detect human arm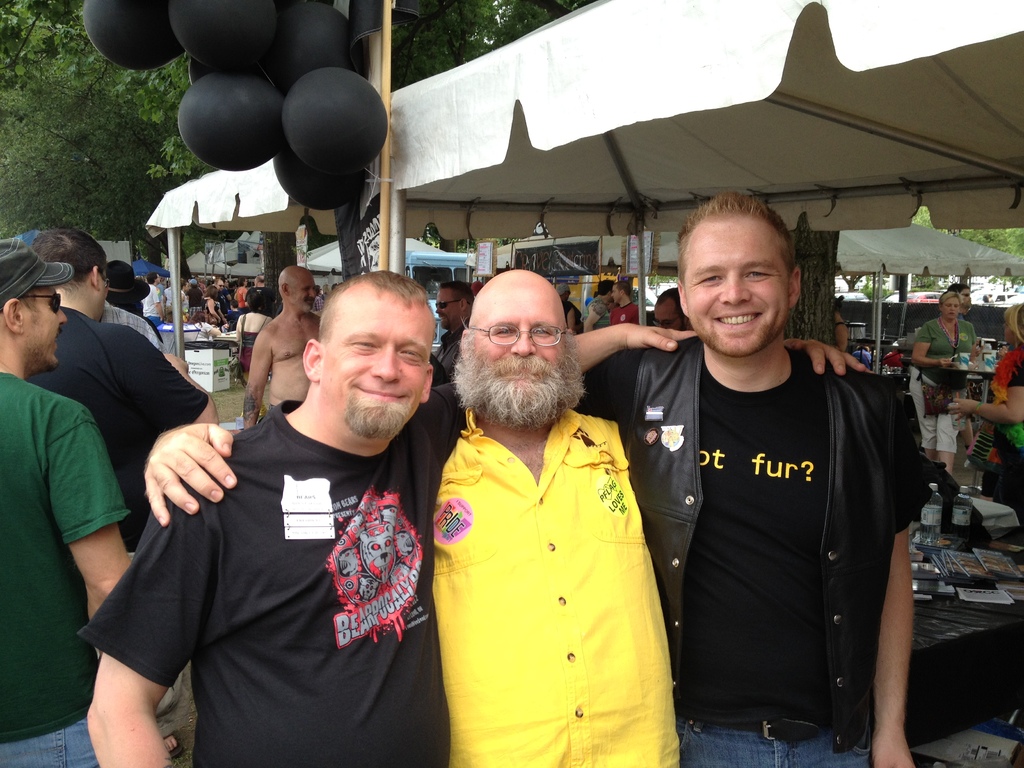
583:300:611:335
